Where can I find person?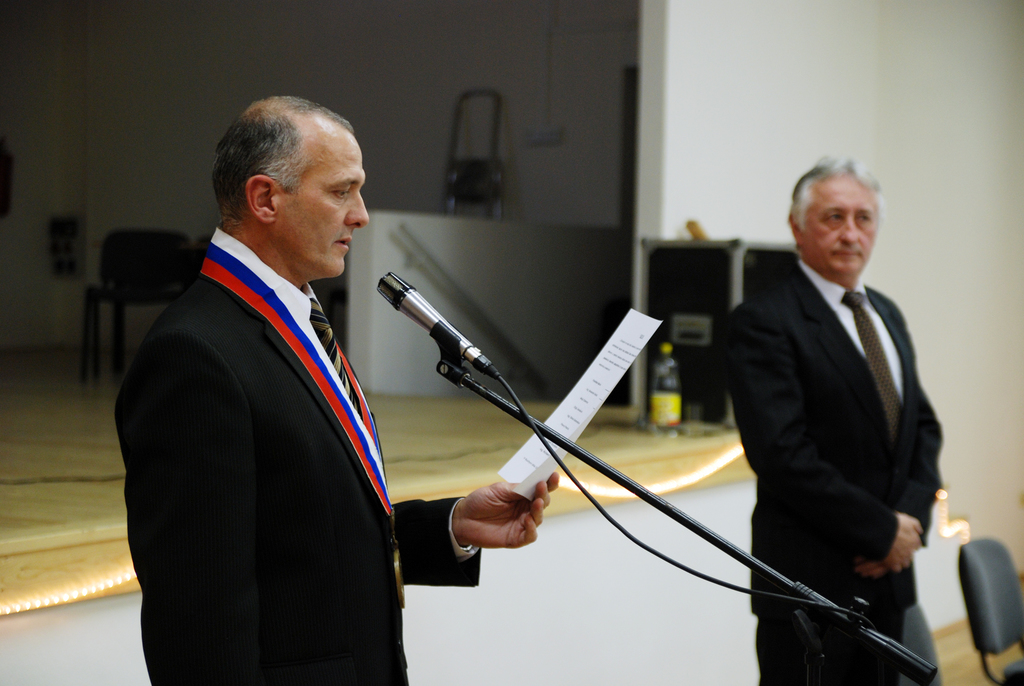
You can find it at [721, 155, 947, 685].
